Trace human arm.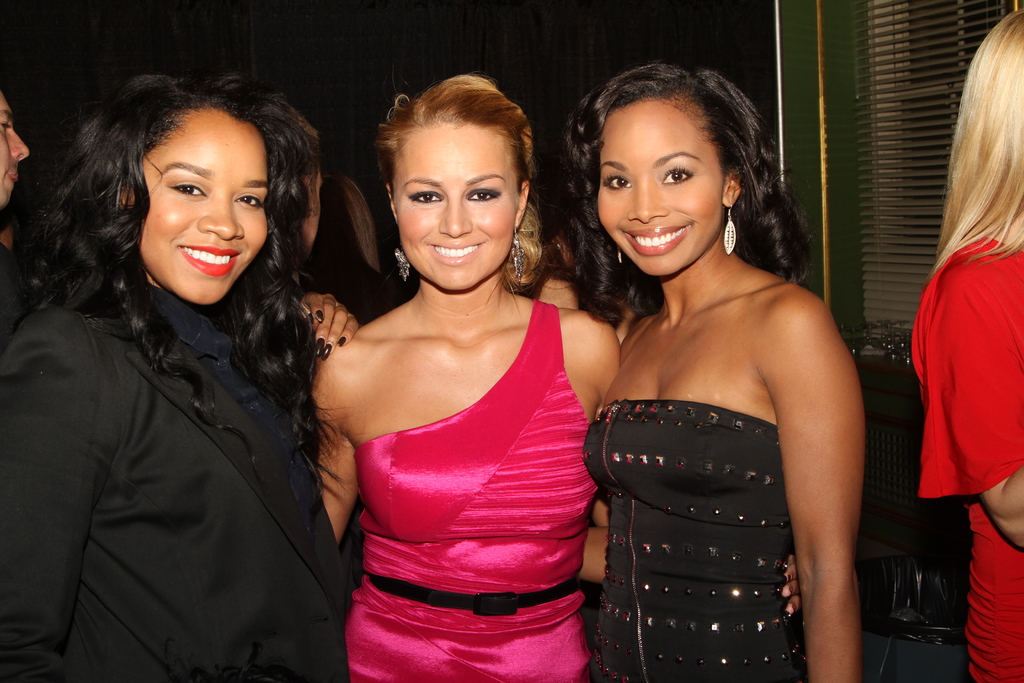
Traced to <bbox>0, 309, 126, 682</bbox>.
